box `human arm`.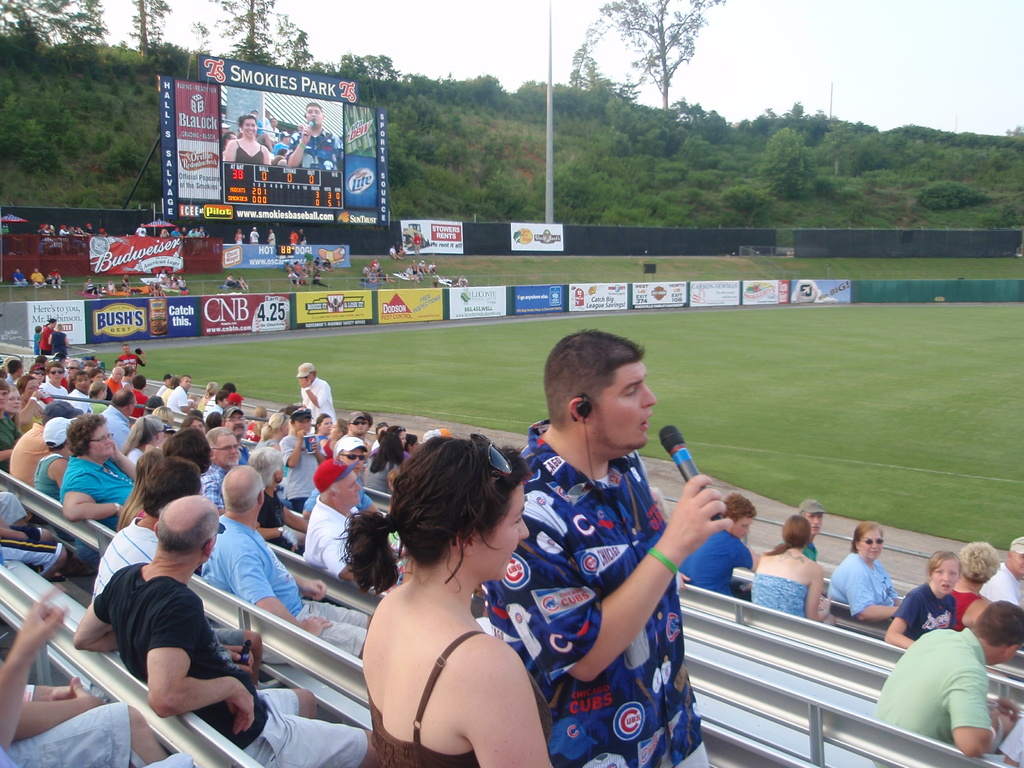
pyautogui.locateOnScreen(287, 121, 316, 168).
